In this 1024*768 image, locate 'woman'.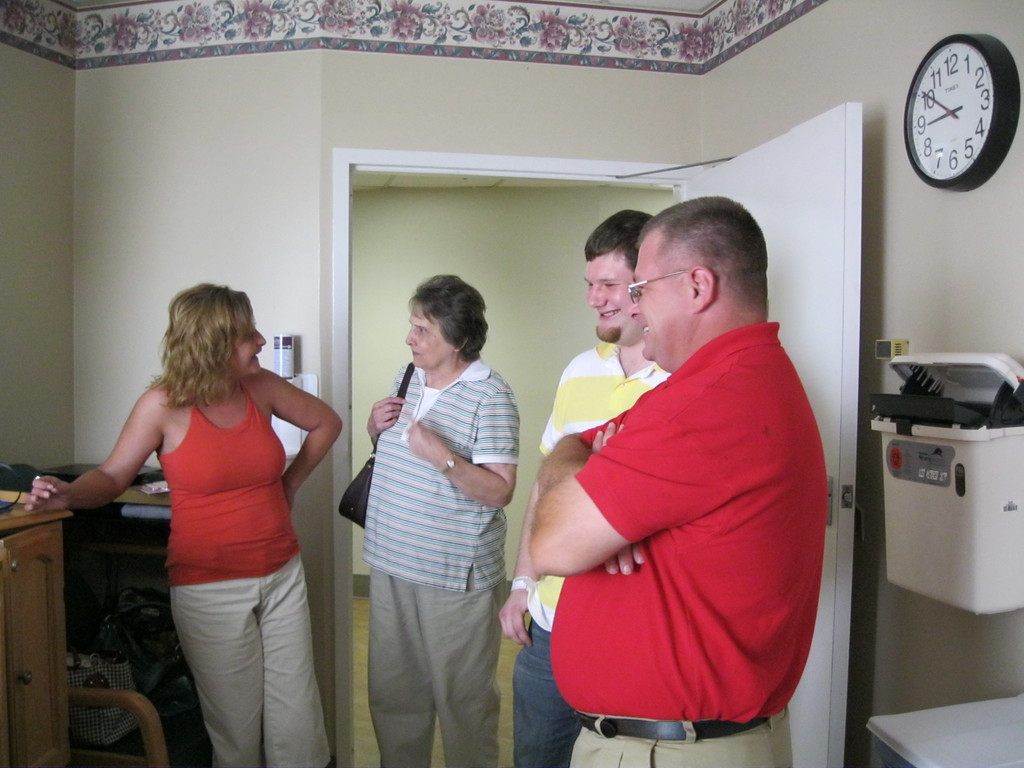
Bounding box: BBox(10, 280, 349, 767).
